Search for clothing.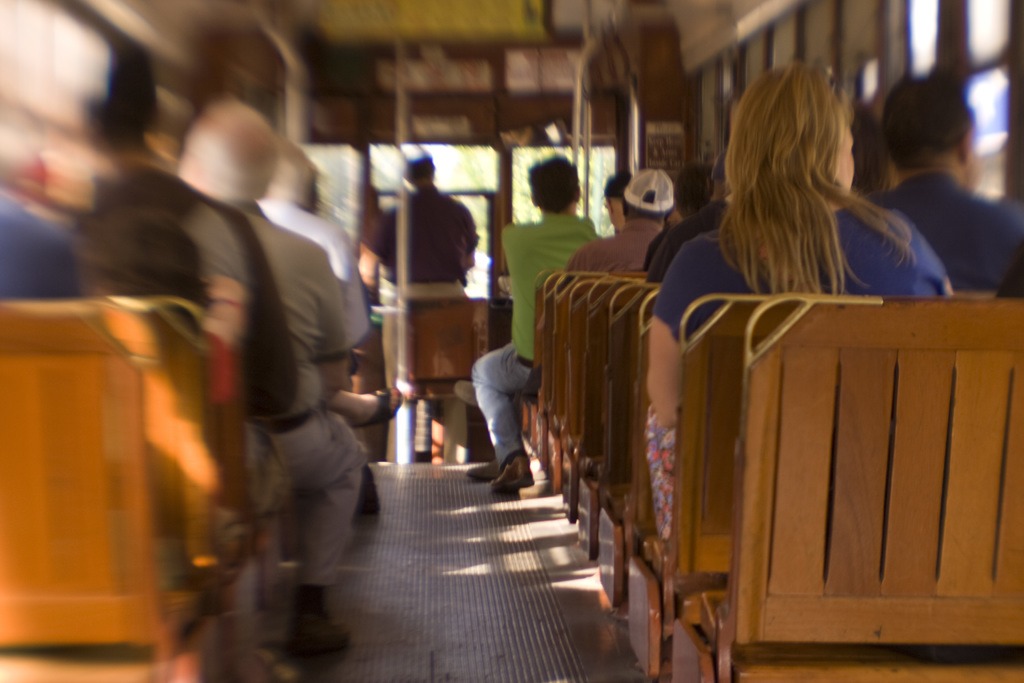
Found at <bbox>565, 214, 665, 269</bbox>.
